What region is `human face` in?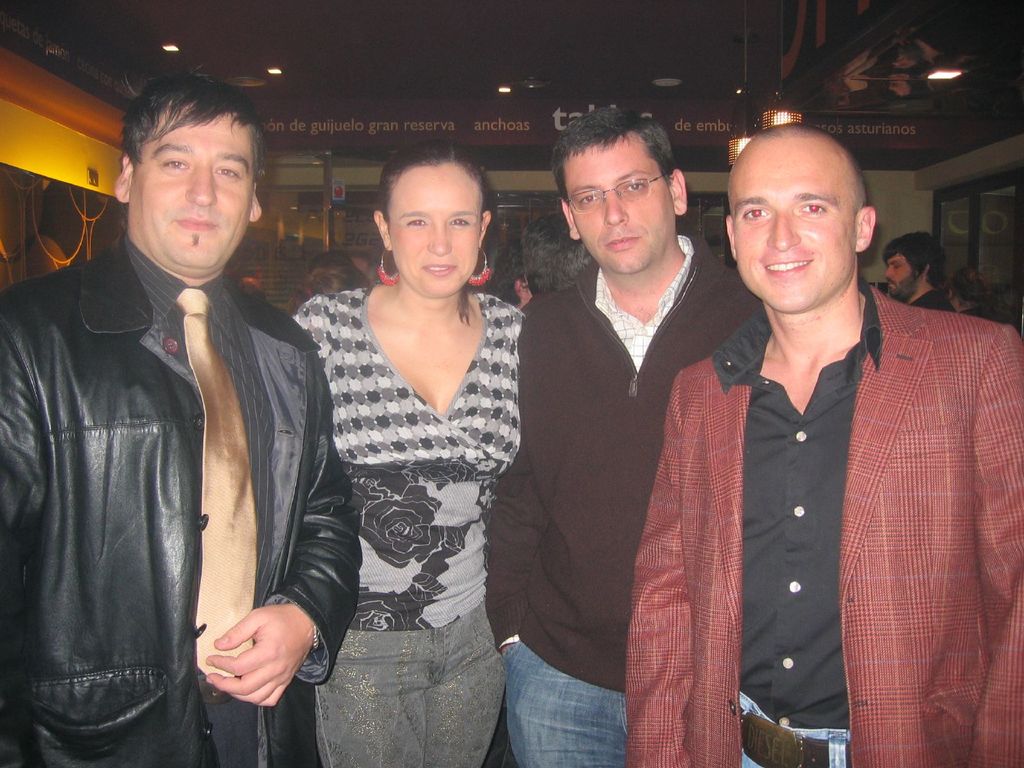
bbox(563, 135, 673, 275).
